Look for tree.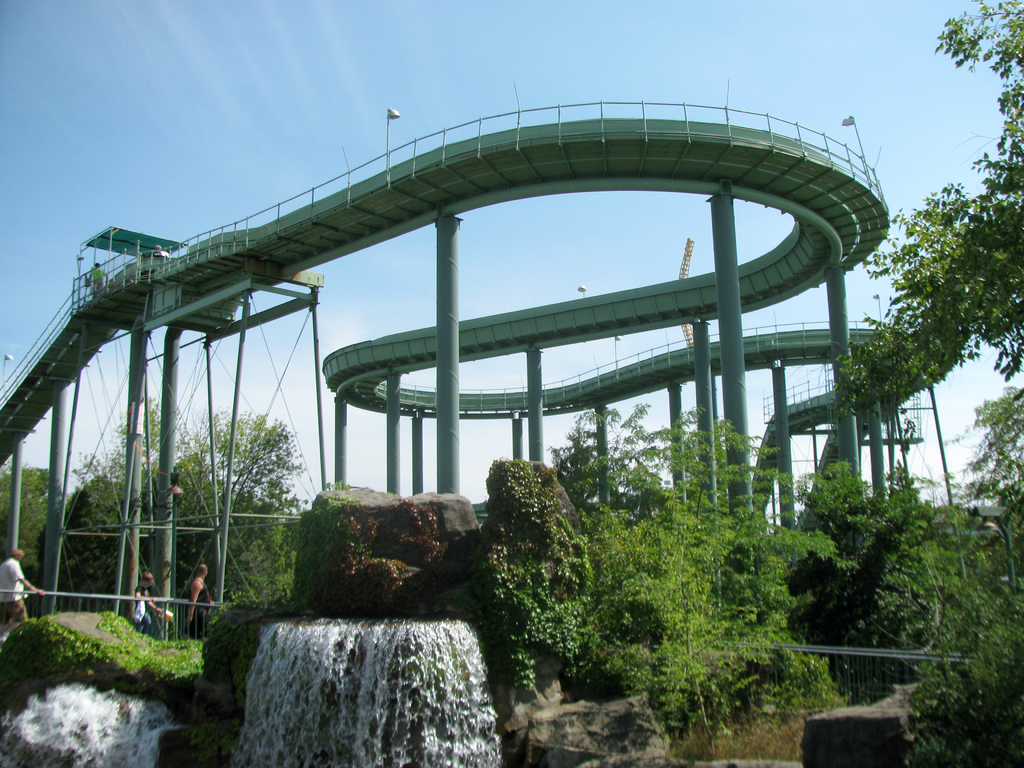
Found: [x1=833, y1=0, x2=1023, y2=420].
